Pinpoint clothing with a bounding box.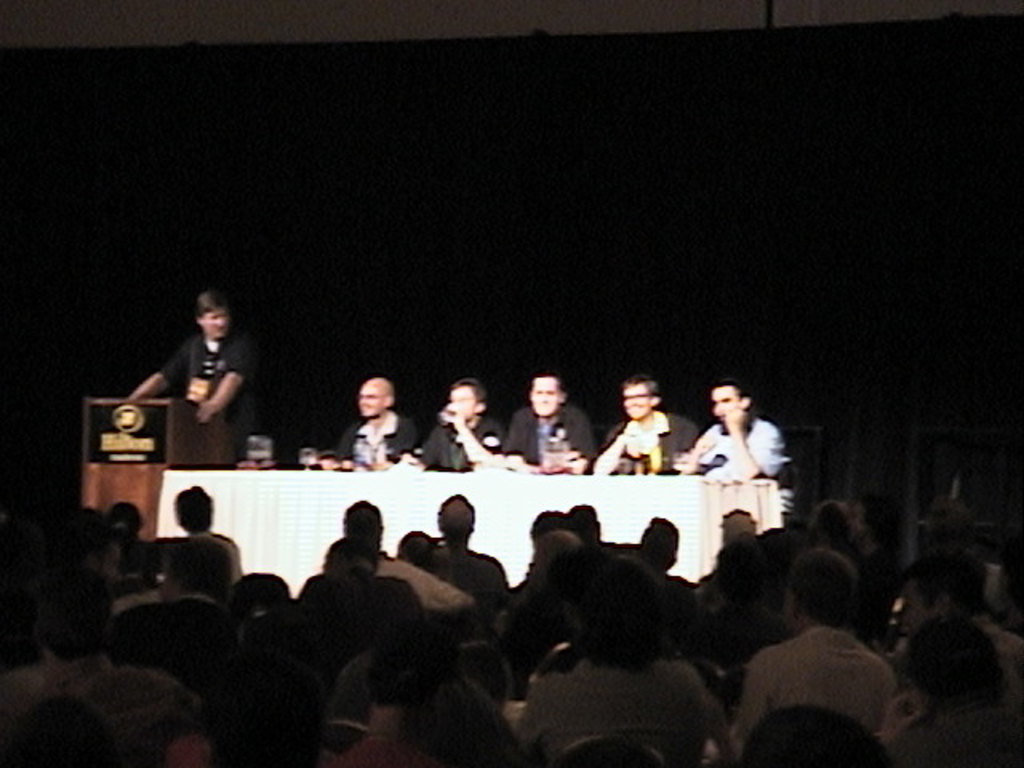
locate(501, 405, 602, 466).
